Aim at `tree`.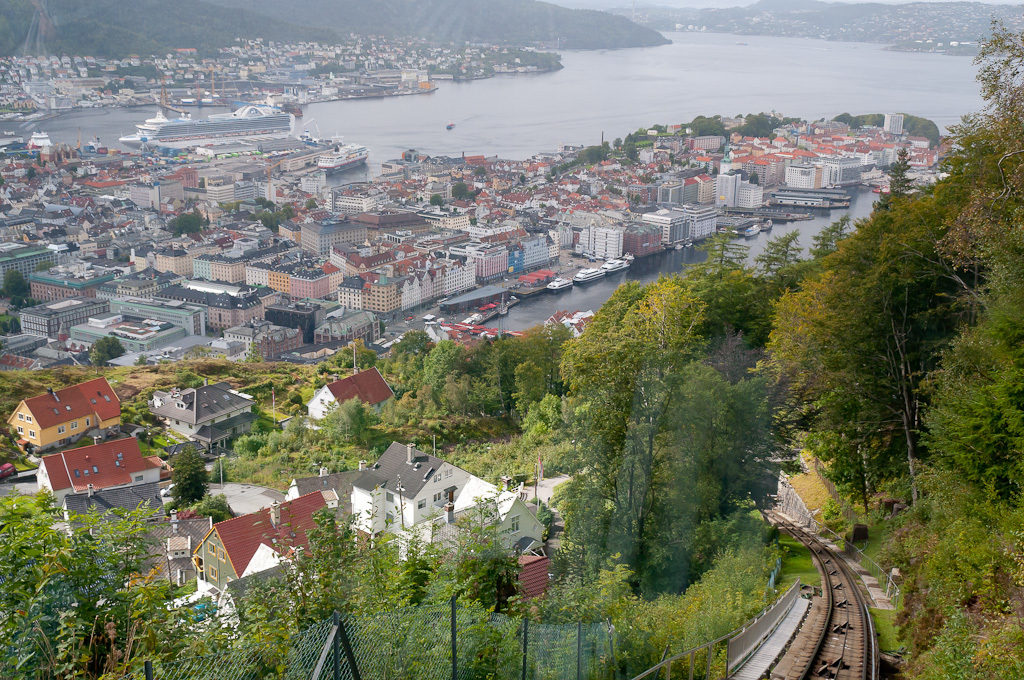
Aimed at pyautogui.locateOnScreen(255, 197, 269, 208).
